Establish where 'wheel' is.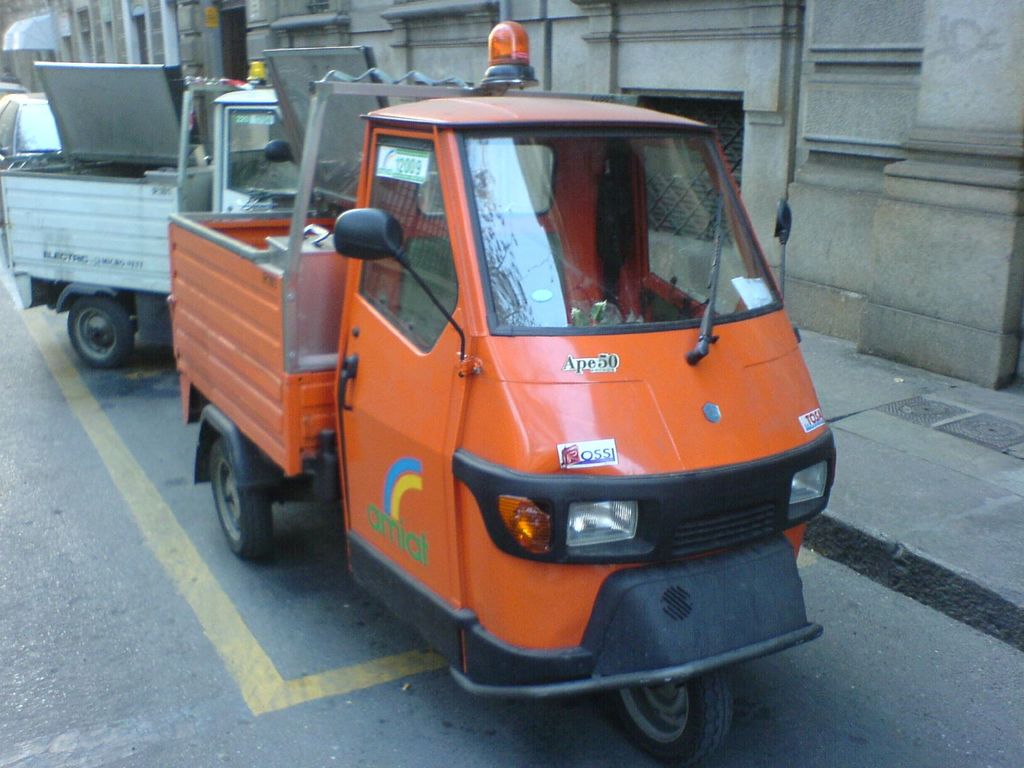
Established at (x1=66, y1=298, x2=134, y2=374).
